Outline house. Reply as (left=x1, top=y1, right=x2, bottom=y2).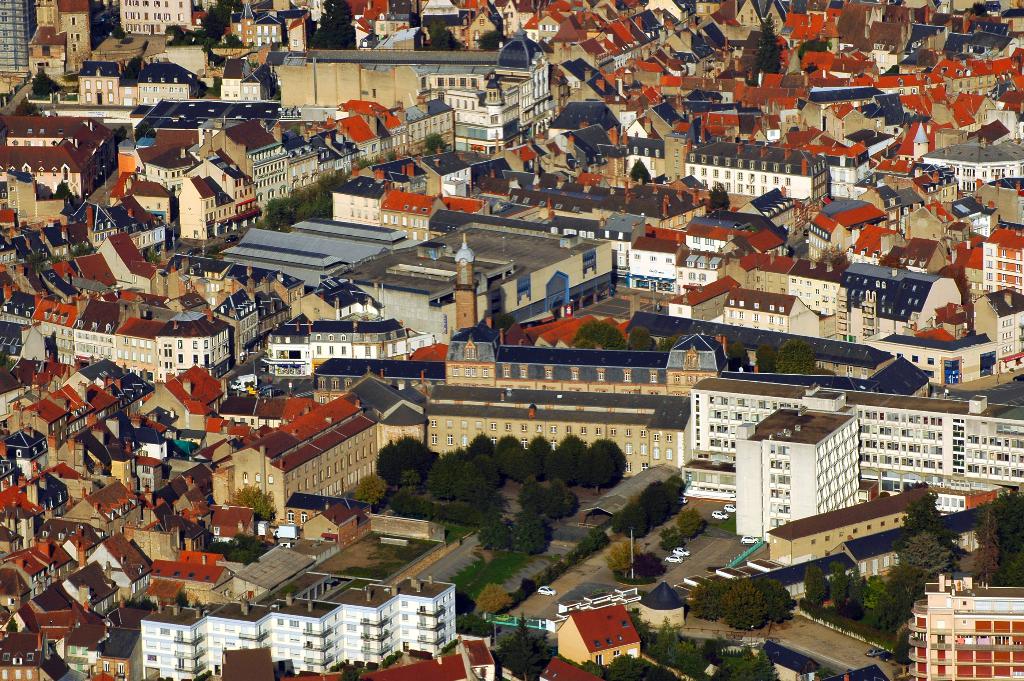
(left=577, top=32, right=616, bottom=75).
